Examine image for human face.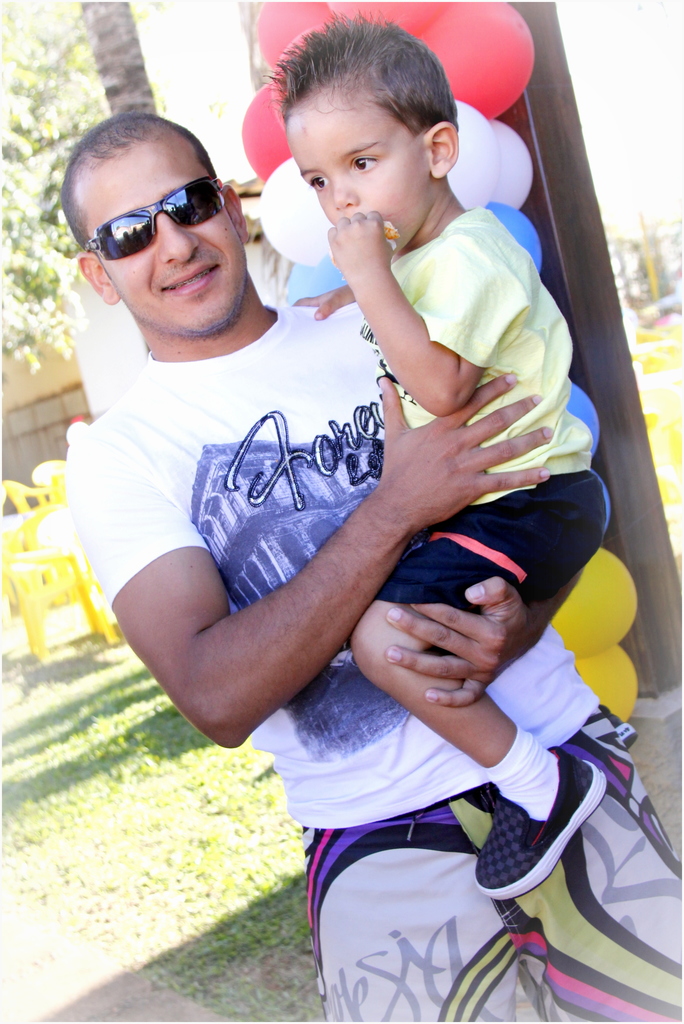
Examination result: <region>77, 138, 241, 339</region>.
